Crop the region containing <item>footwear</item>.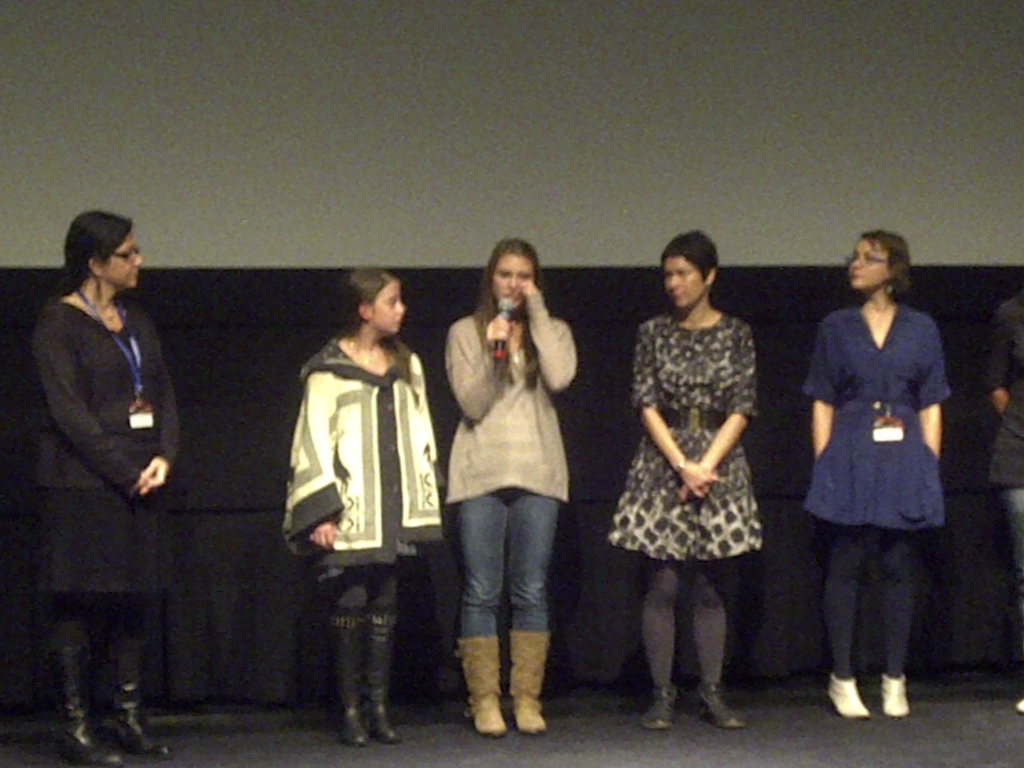
Crop region: <box>61,622,132,767</box>.
